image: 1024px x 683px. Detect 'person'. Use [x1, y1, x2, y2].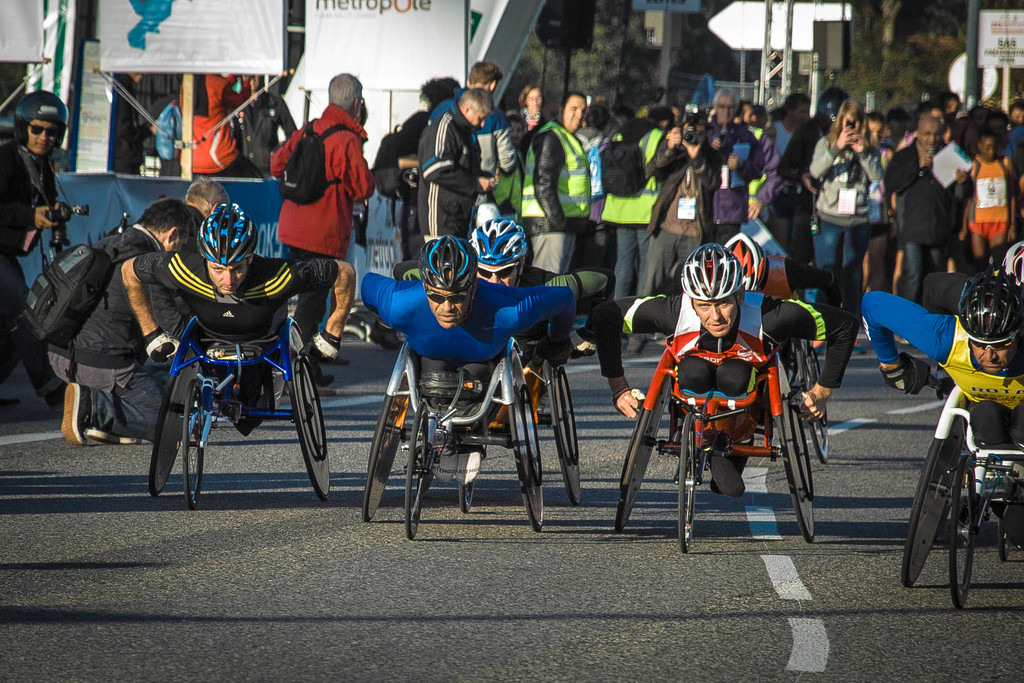
[355, 224, 582, 451].
